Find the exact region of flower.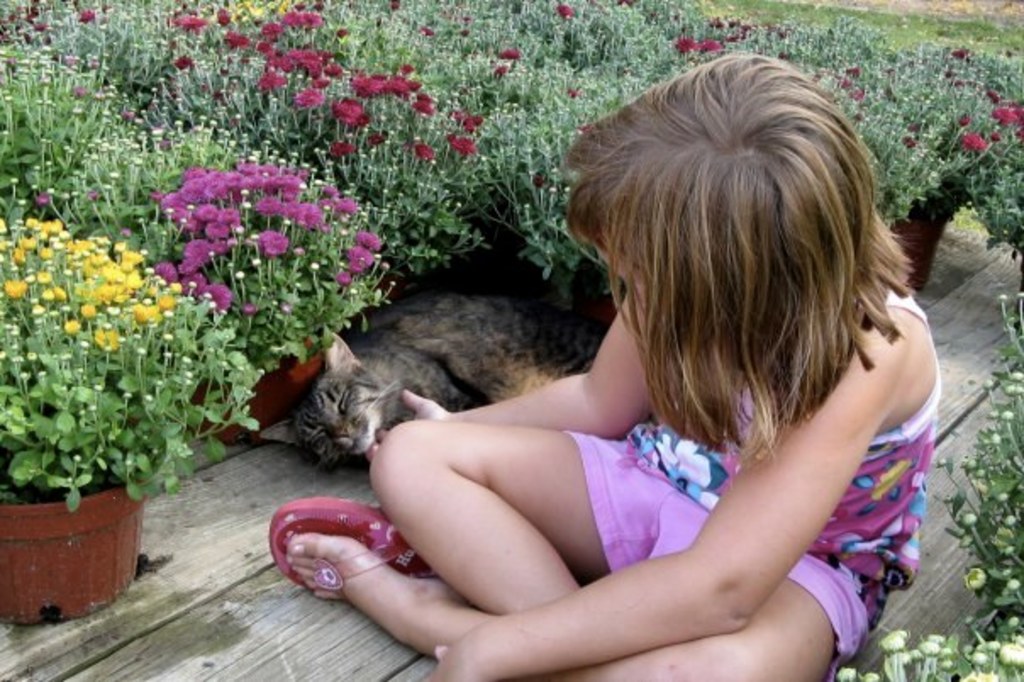
Exact region: [558,0,573,17].
